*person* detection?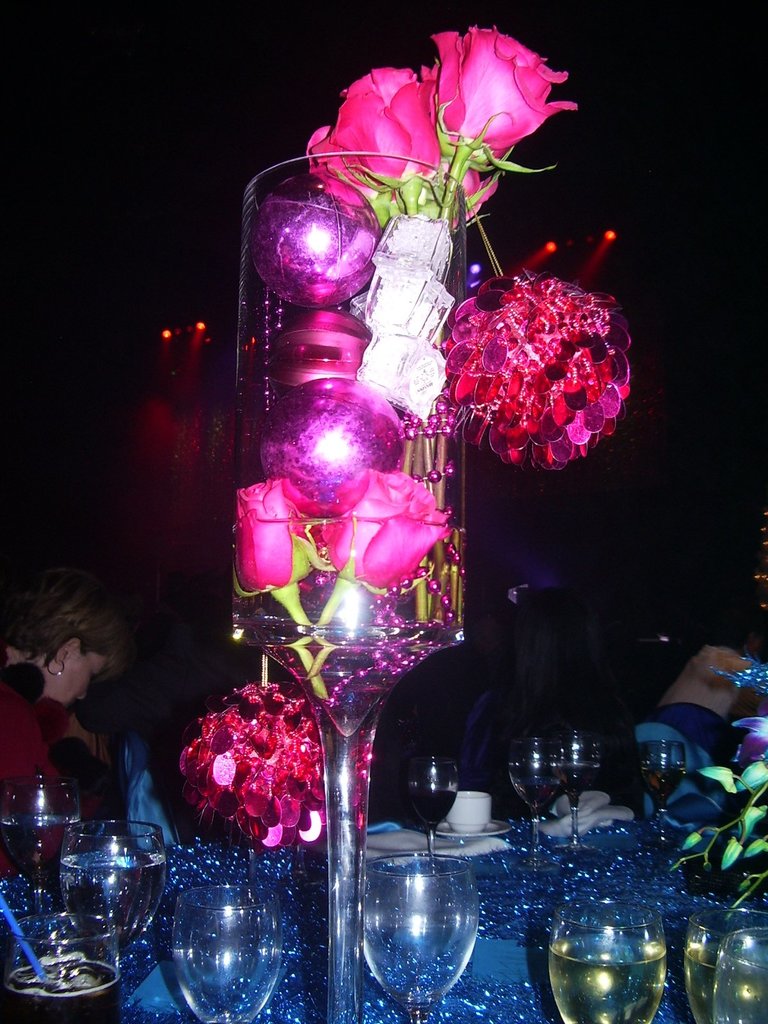
632 641 767 853
